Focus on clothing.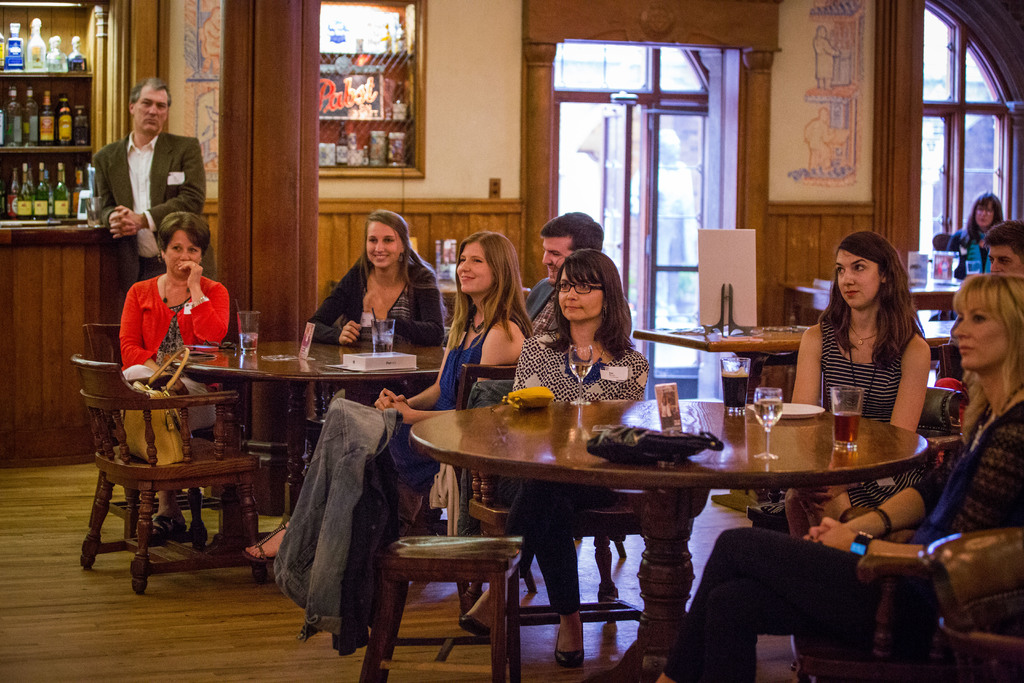
Focused at bbox=(120, 267, 228, 441).
